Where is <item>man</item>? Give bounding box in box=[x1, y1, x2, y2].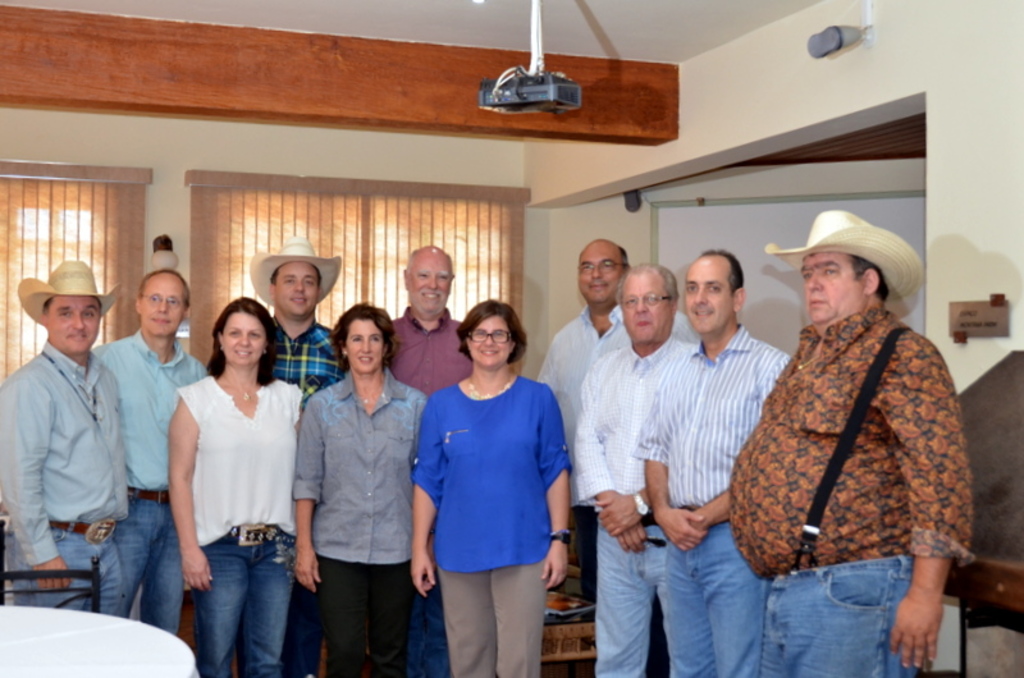
box=[242, 237, 346, 677].
